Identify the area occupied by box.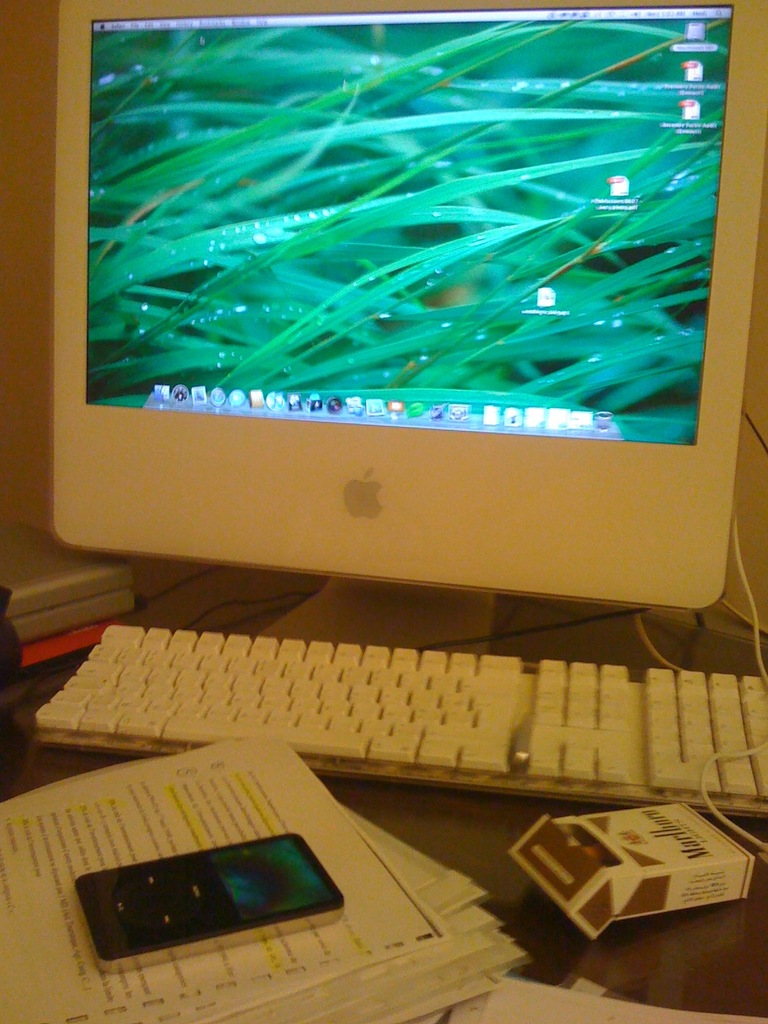
Area: <bbox>507, 799, 754, 939</bbox>.
